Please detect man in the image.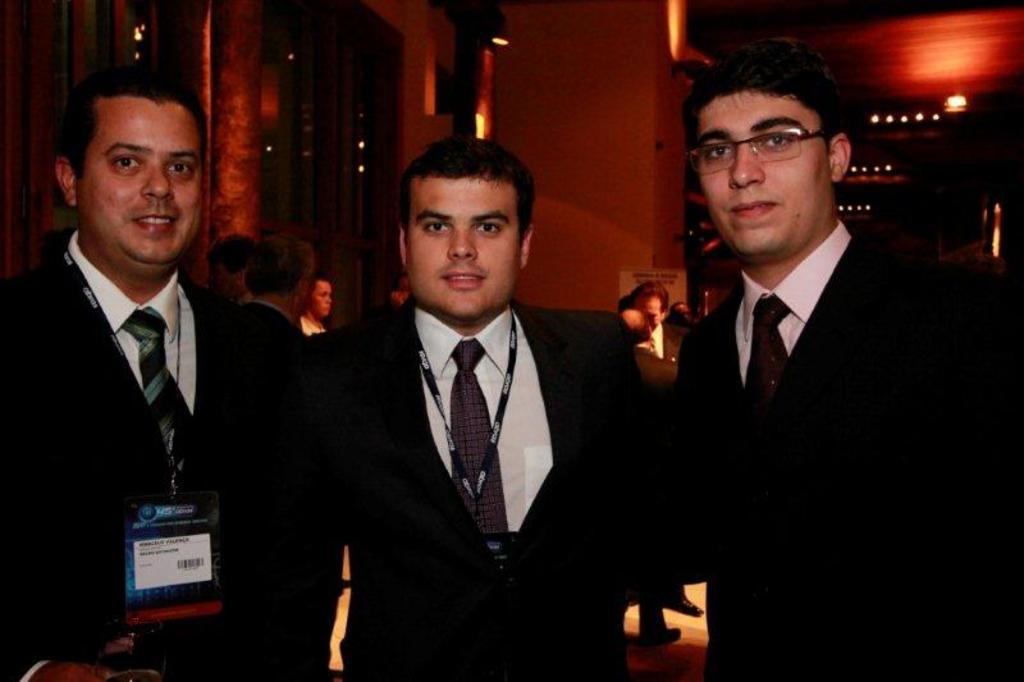
left=653, top=38, right=1023, bottom=681.
